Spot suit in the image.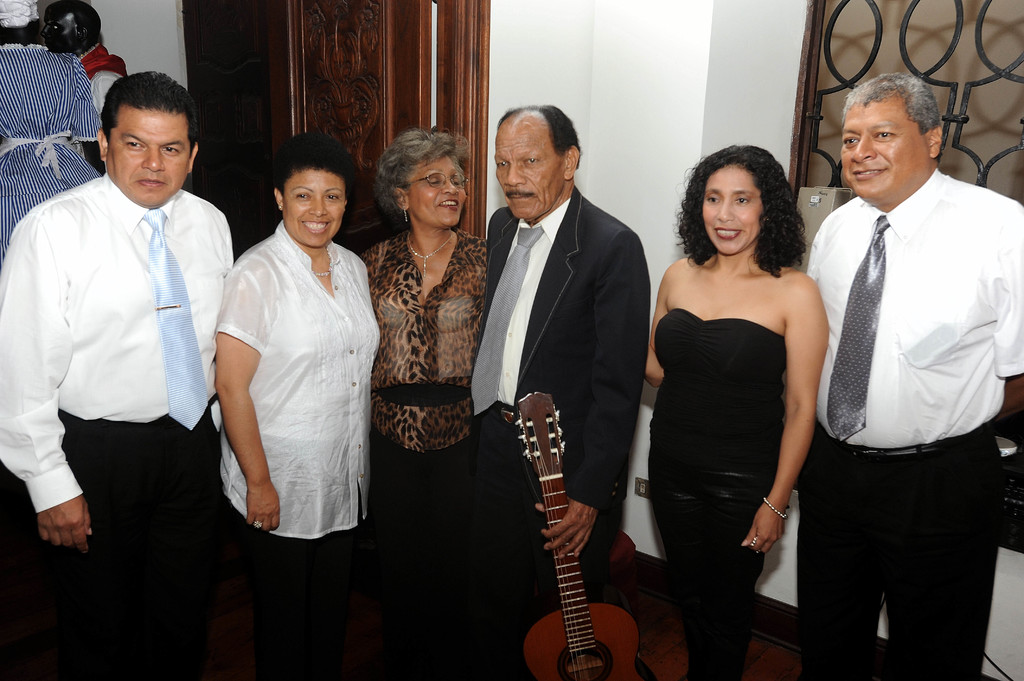
suit found at [x1=468, y1=184, x2=649, y2=616].
